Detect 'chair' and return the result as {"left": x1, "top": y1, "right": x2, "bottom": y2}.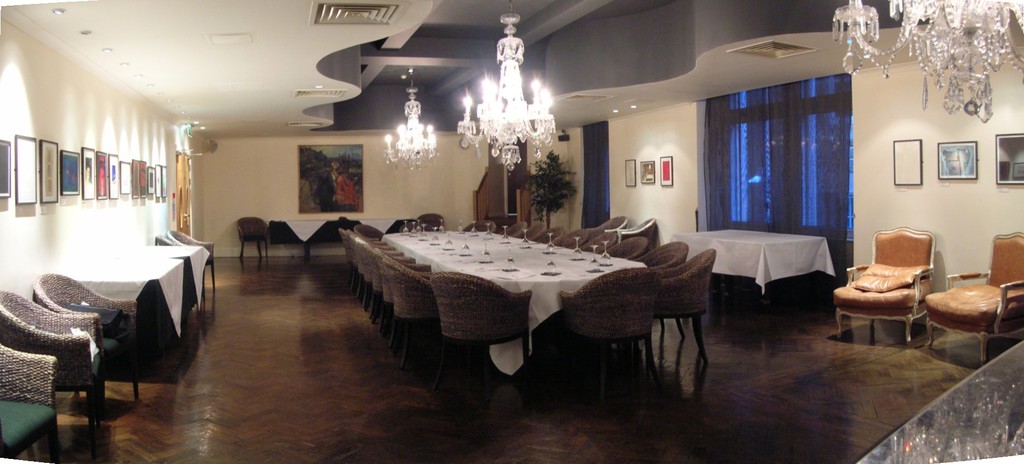
{"left": 556, "top": 228, "right": 585, "bottom": 246}.
